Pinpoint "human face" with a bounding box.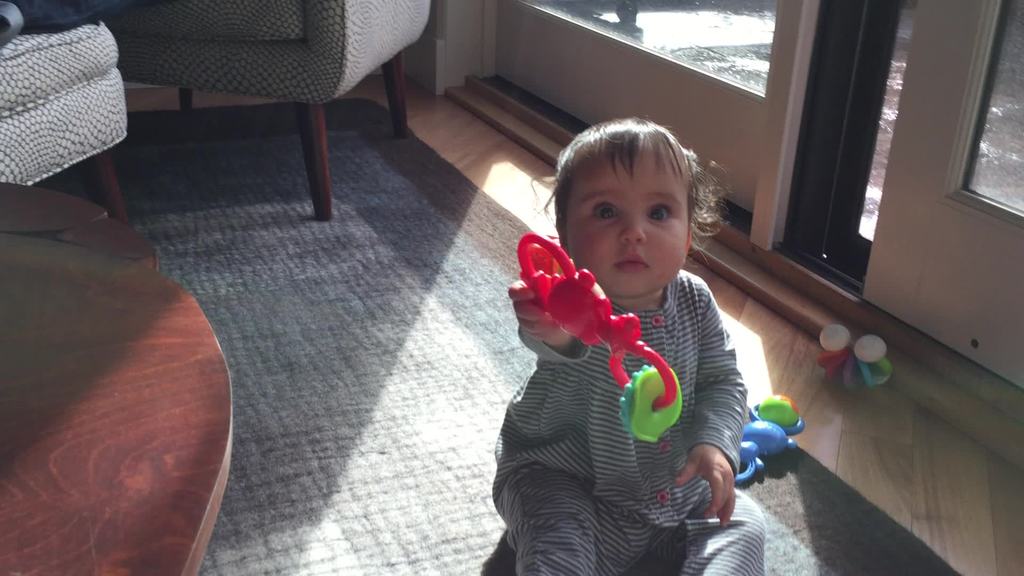
bbox=[565, 152, 694, 292].
